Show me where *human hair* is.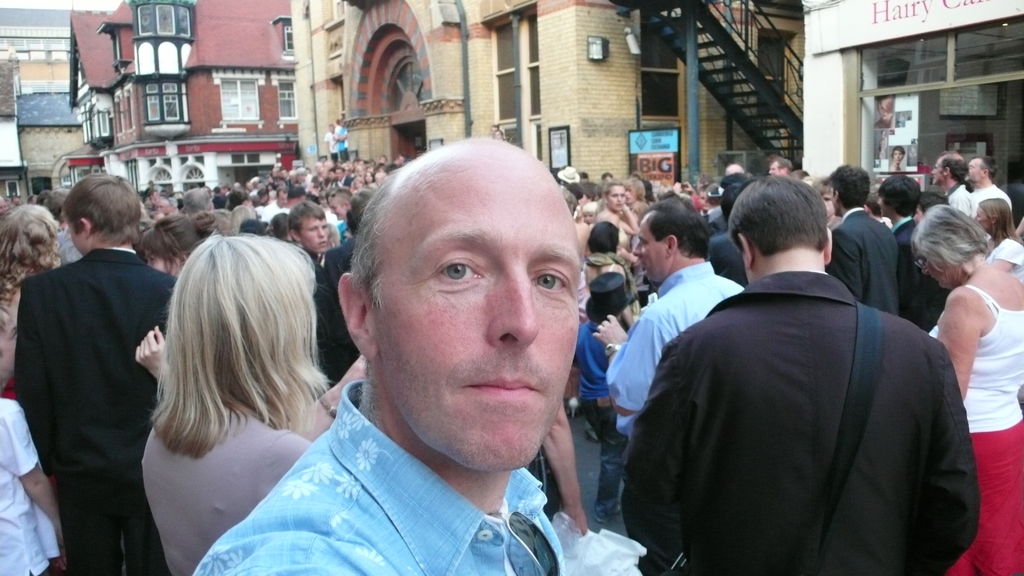
*human hair* is at crop(920, 190, 948, 211).
